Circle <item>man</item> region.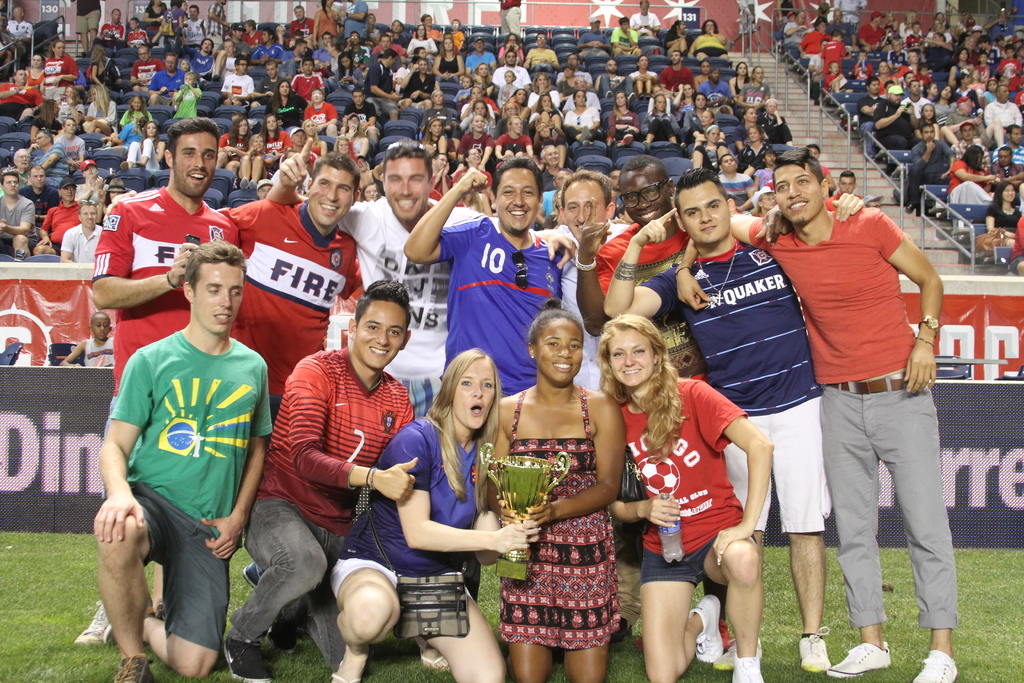
Region: crop(952, 120, 990, 161).
